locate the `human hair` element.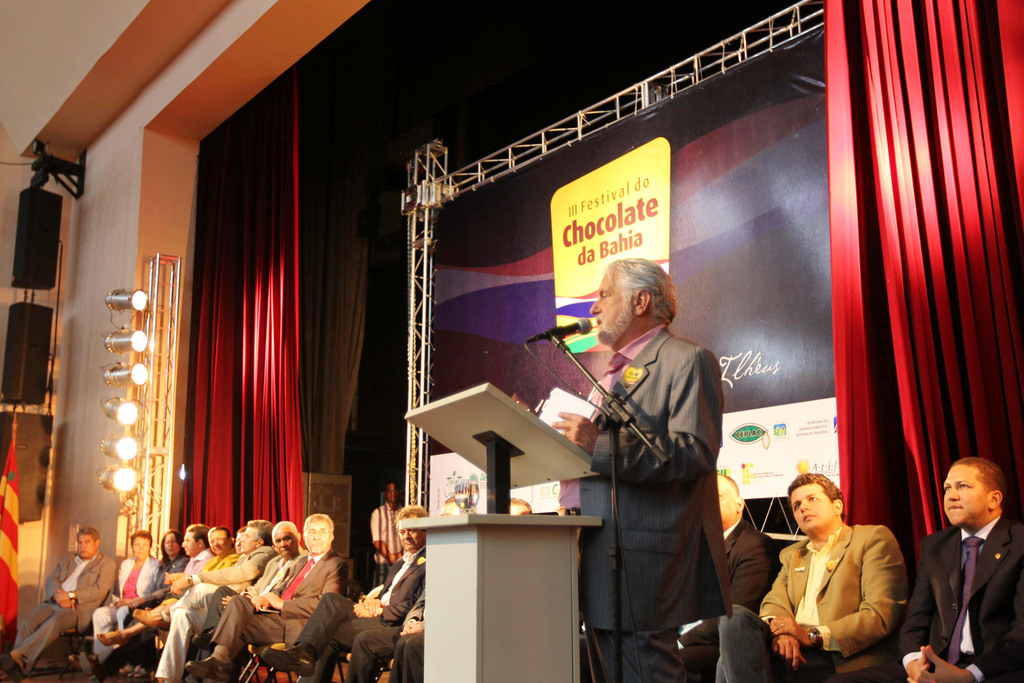
Element bbox: select_region(245, 520, 275, 545).
